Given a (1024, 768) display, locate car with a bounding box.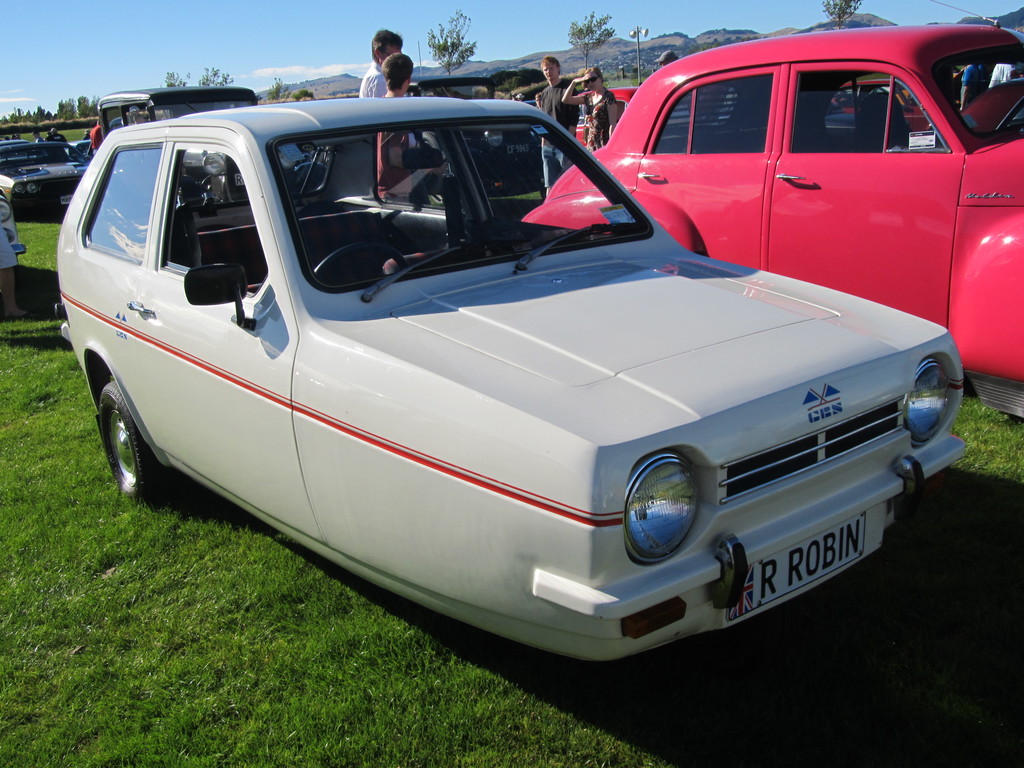
Located: detection(520, 21, 1023, 420).
